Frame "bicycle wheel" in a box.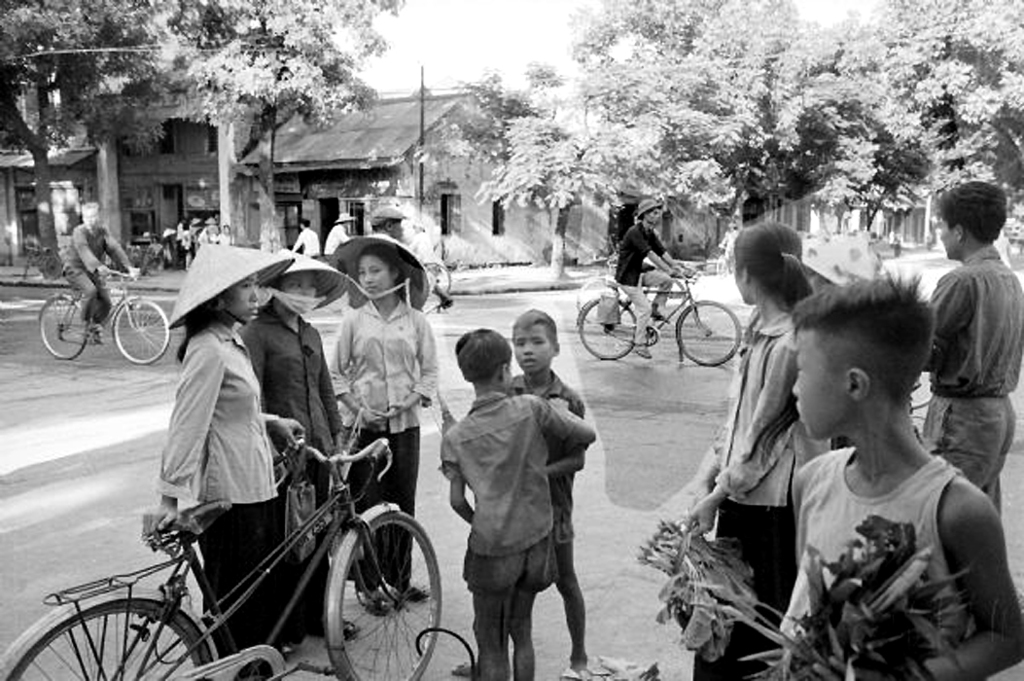
Rect(36, 295, 88, 360).
